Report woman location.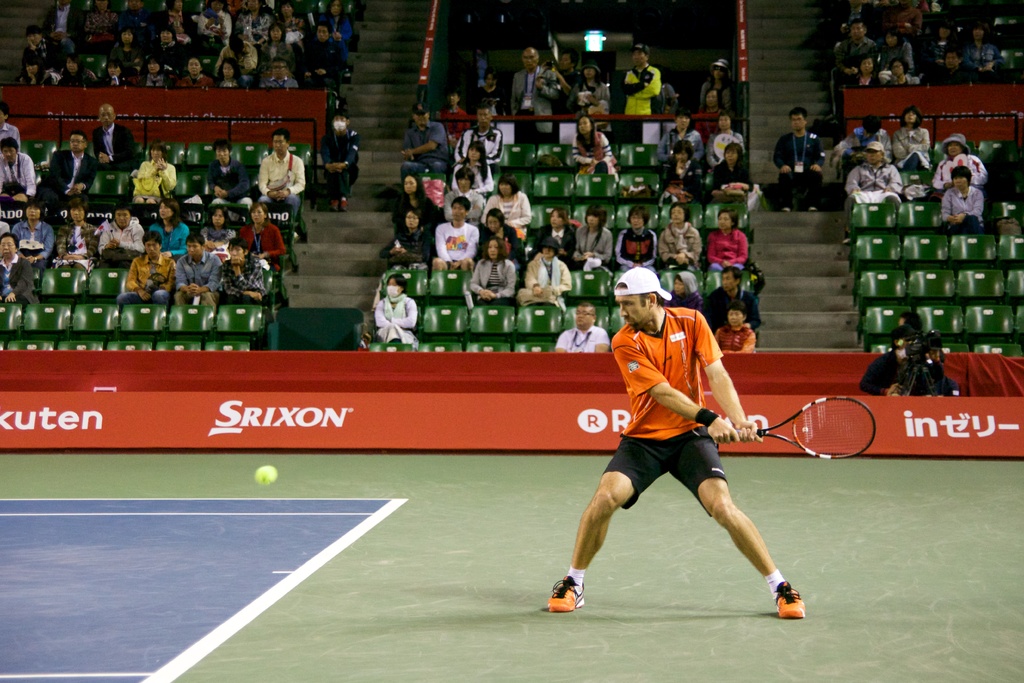
Report: x1=79, y1=0, x2=123, y2=50.
